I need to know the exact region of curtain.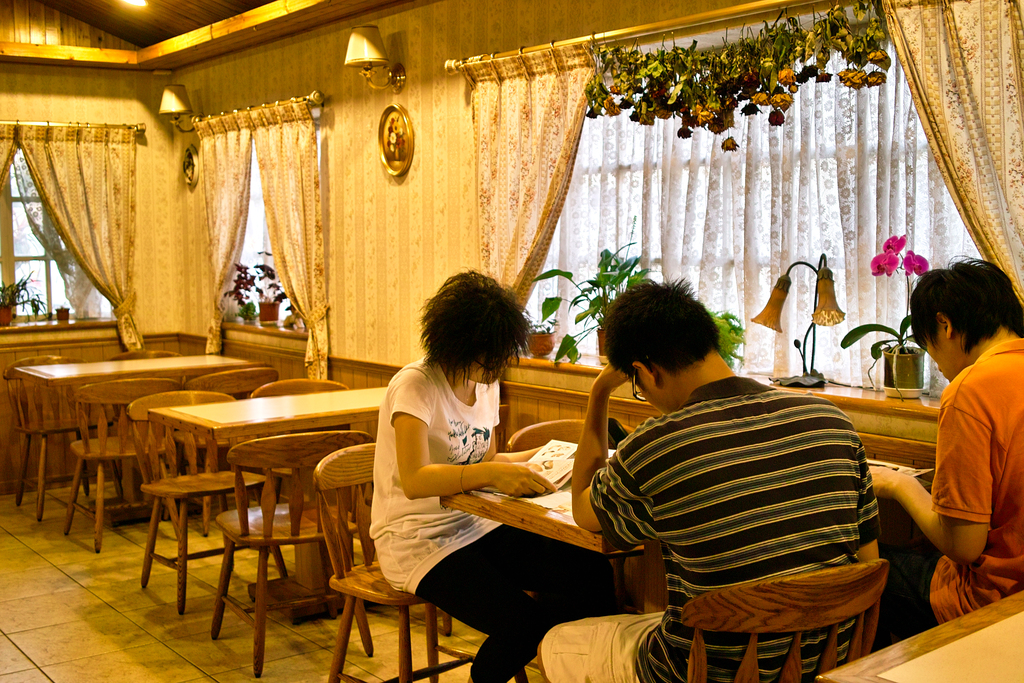
Region: box(875, 0, 1023, 314).
